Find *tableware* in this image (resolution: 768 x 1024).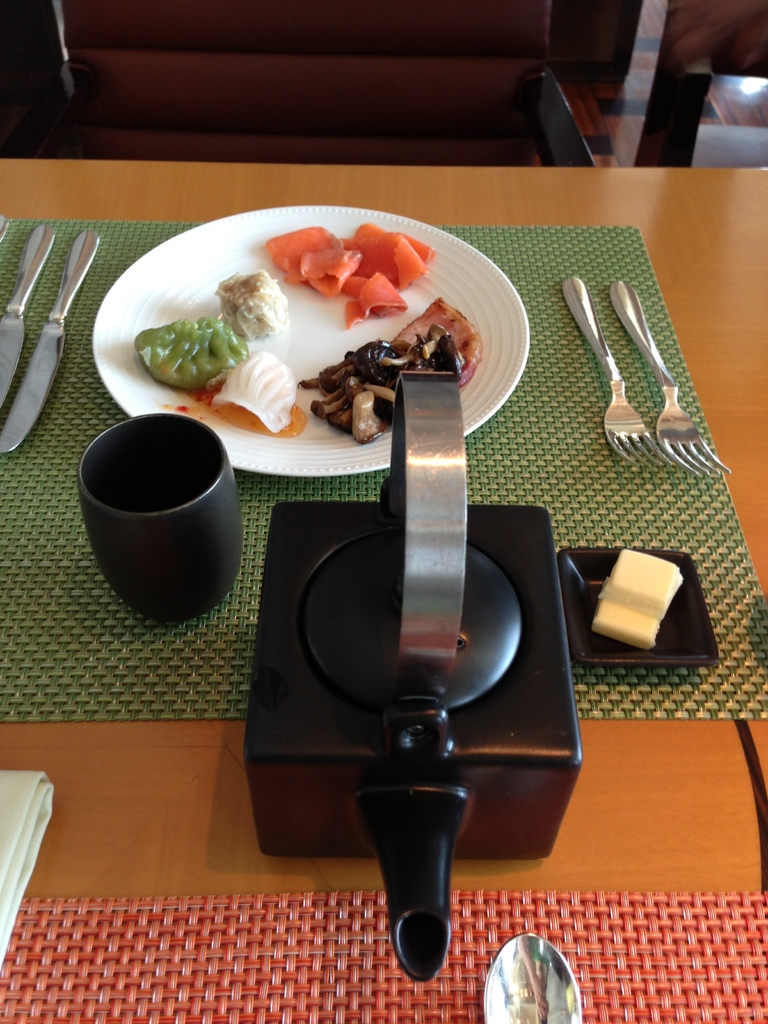
618 278 735 480.
